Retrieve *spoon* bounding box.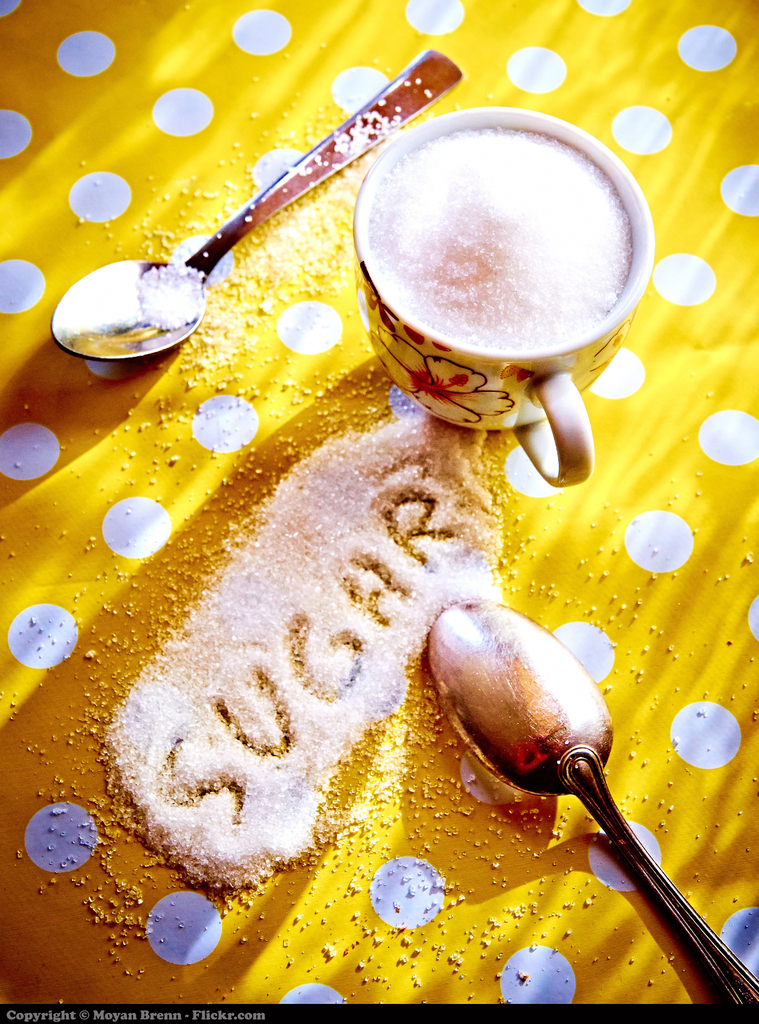
Bounding box: select_region(427, 600, 758, 1009).
